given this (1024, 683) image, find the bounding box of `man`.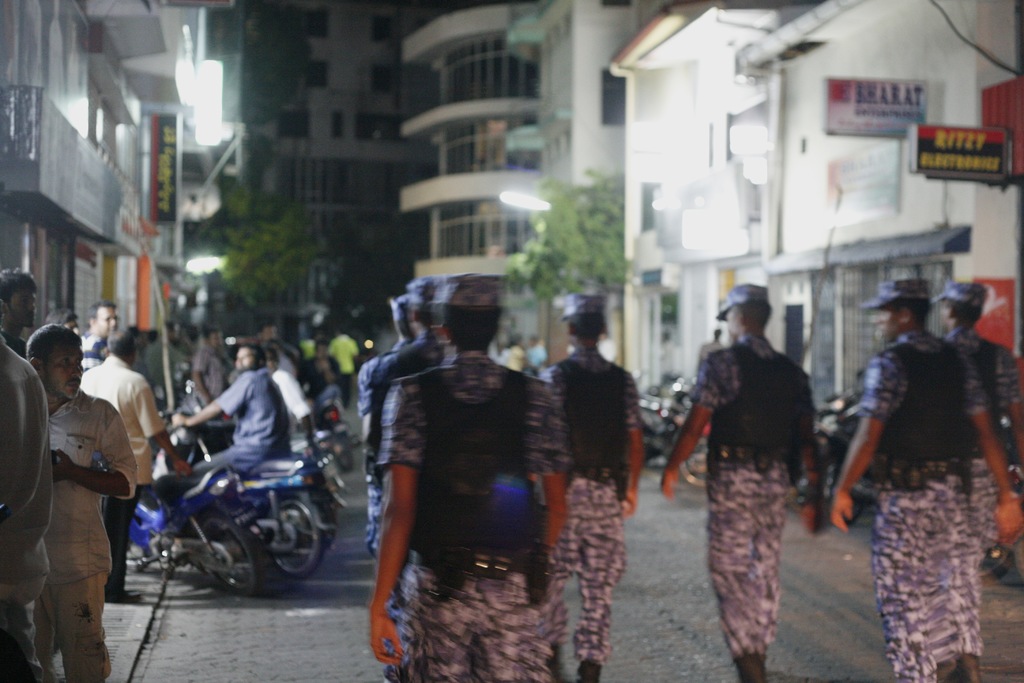
(7, 314, 143, 678).
